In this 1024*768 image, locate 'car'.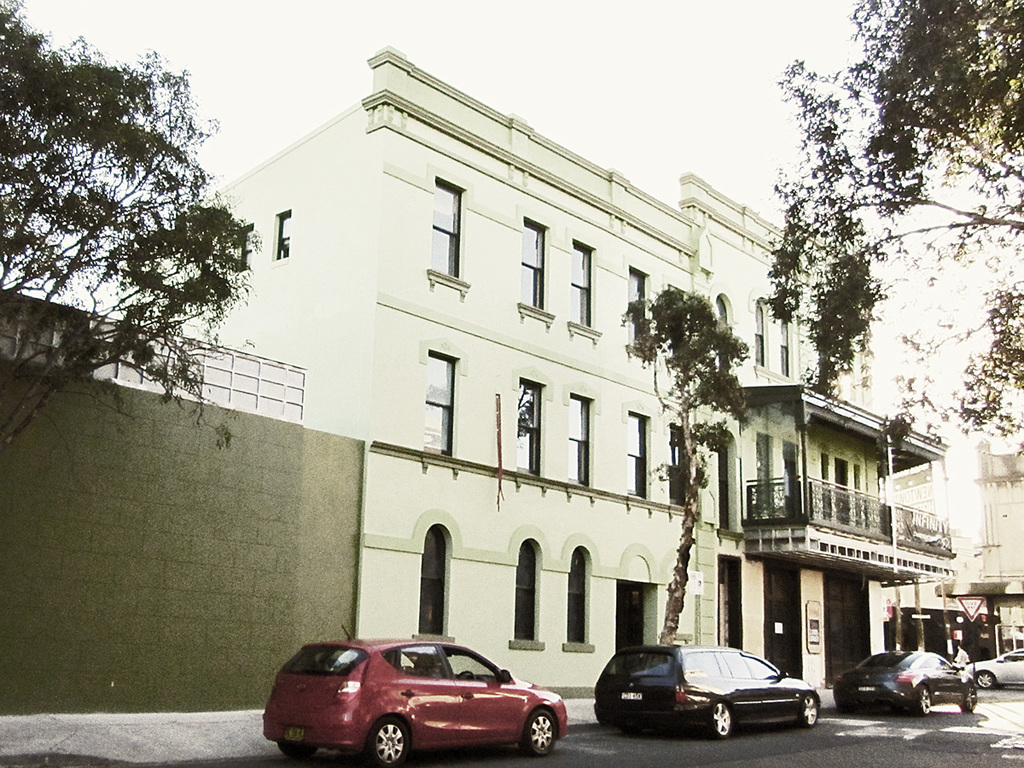
Bounding box: [970,643,1023,691].
